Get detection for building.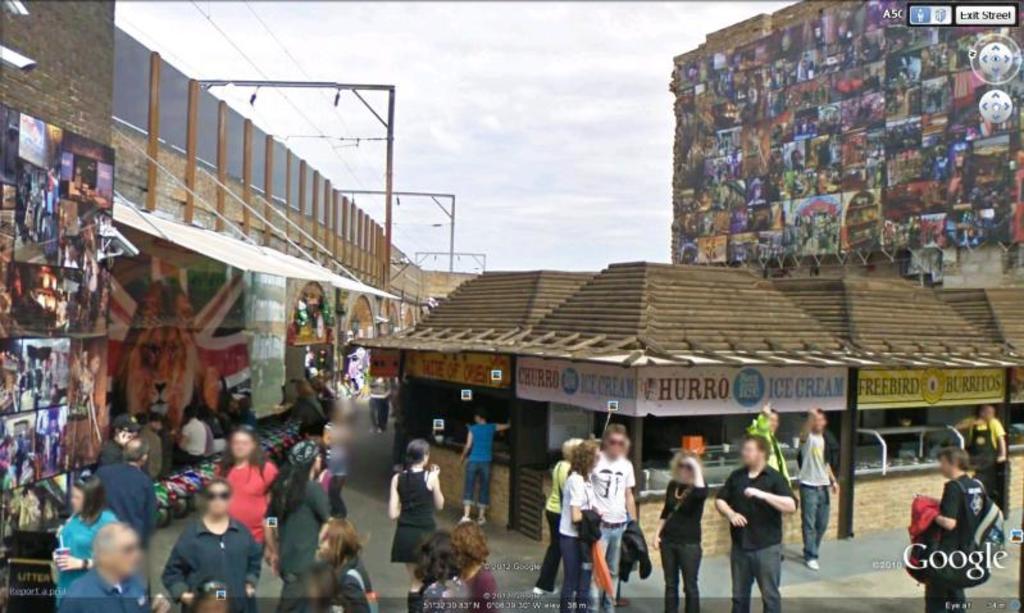
Detection: locate(670, 0, 1023, 265).
